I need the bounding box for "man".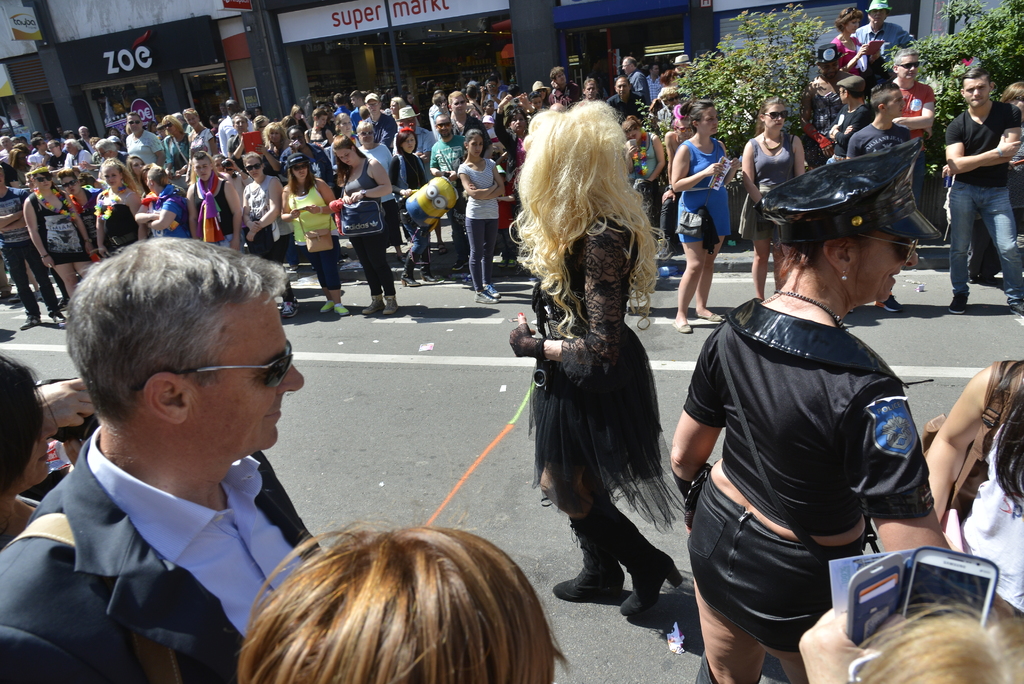
Here it is: locate(488, 74, 502, 107).
